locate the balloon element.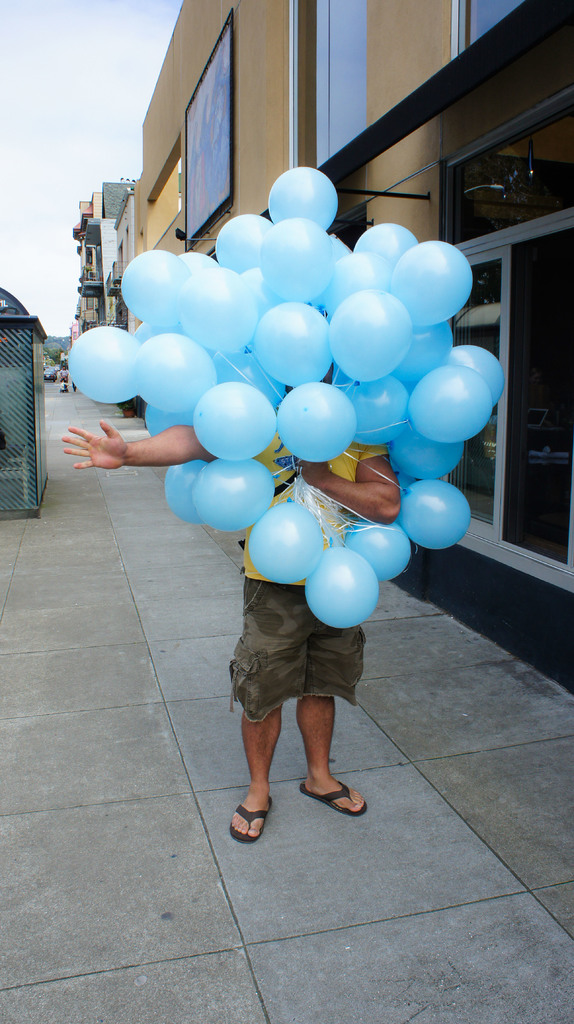
Element bbox: pyautogui.locateOnScreen(119, 248, 191, 325).
